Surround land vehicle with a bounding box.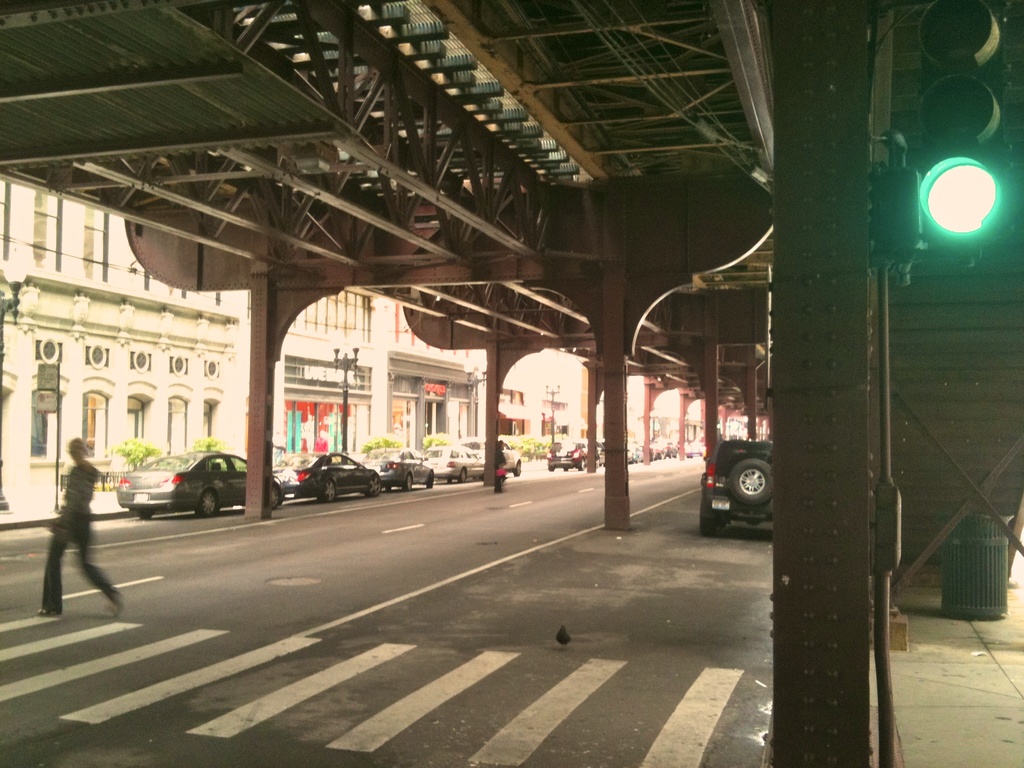
rect(700, 442, 769, 540).
